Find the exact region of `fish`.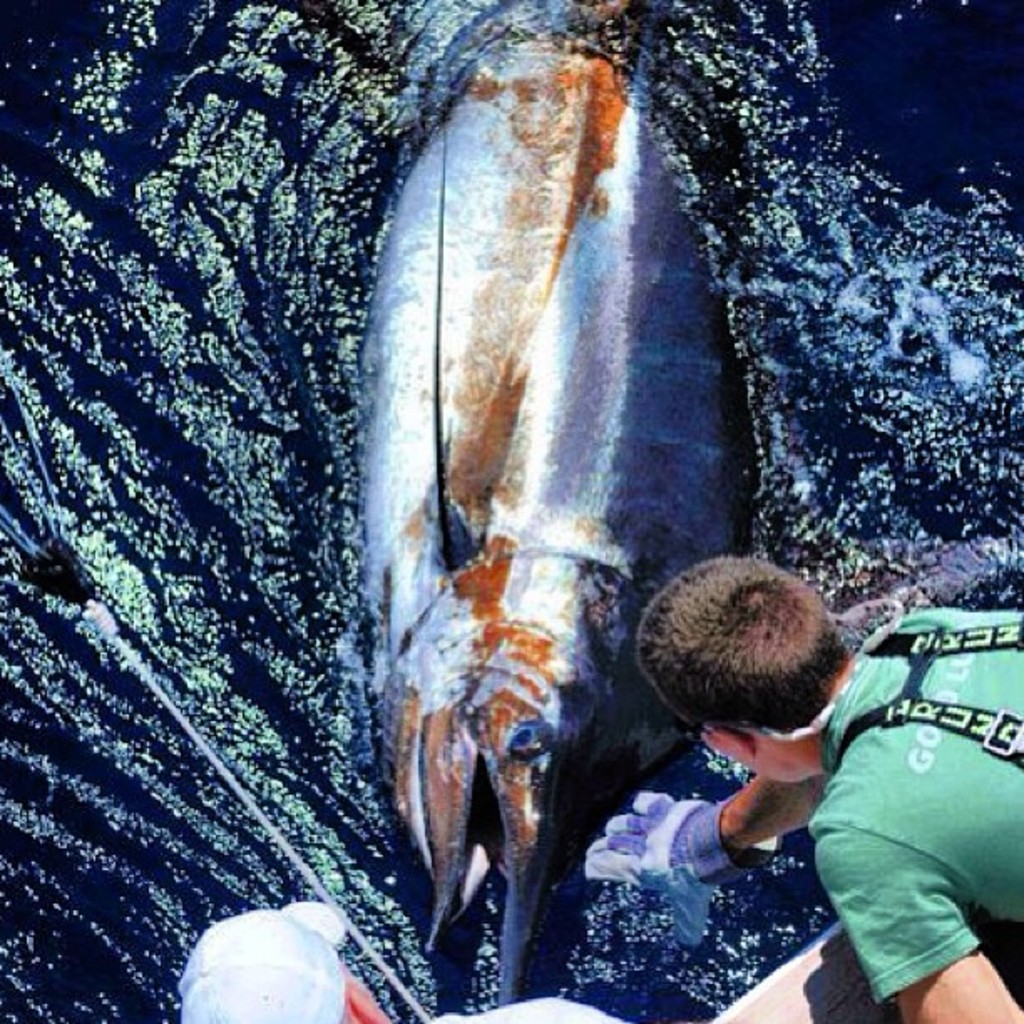
Exact region: [360, 54, 756, 1023].
